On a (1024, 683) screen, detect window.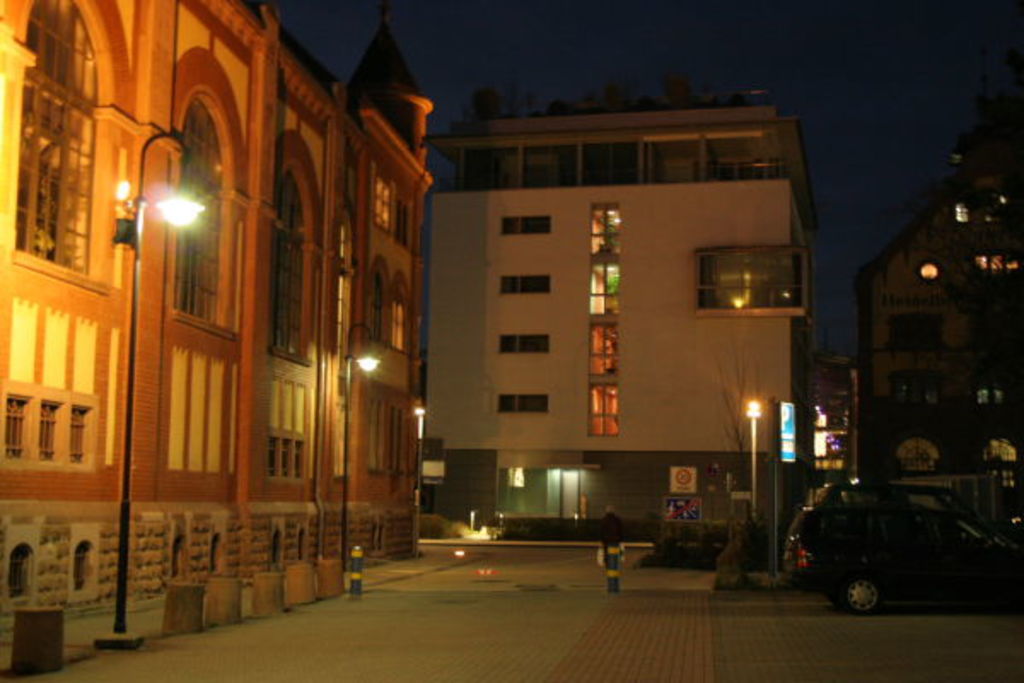
bbox=[396, 275, 410, 352].
